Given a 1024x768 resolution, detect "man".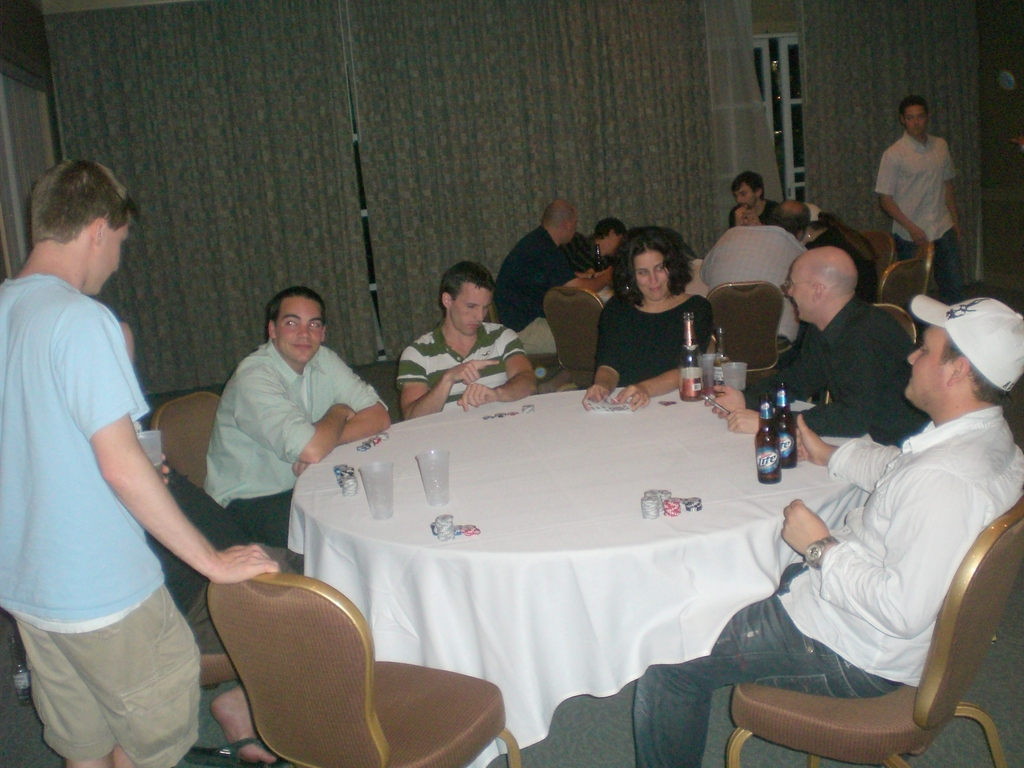
rect(395, 255, 538, 419).
